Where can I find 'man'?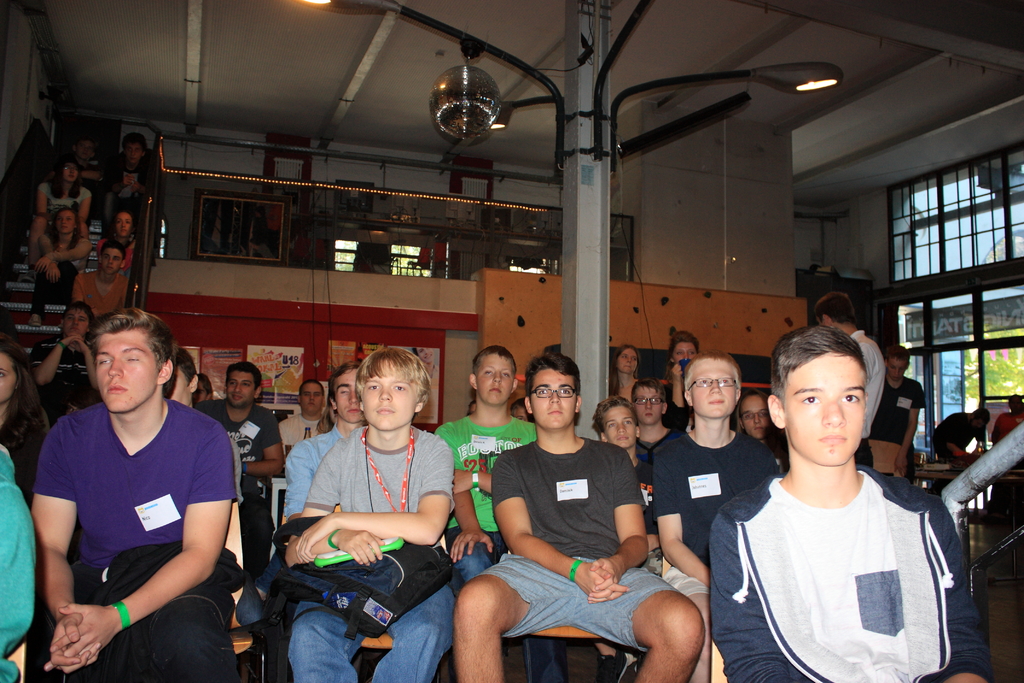
You can find it at region(430, 341, 540, 577).
